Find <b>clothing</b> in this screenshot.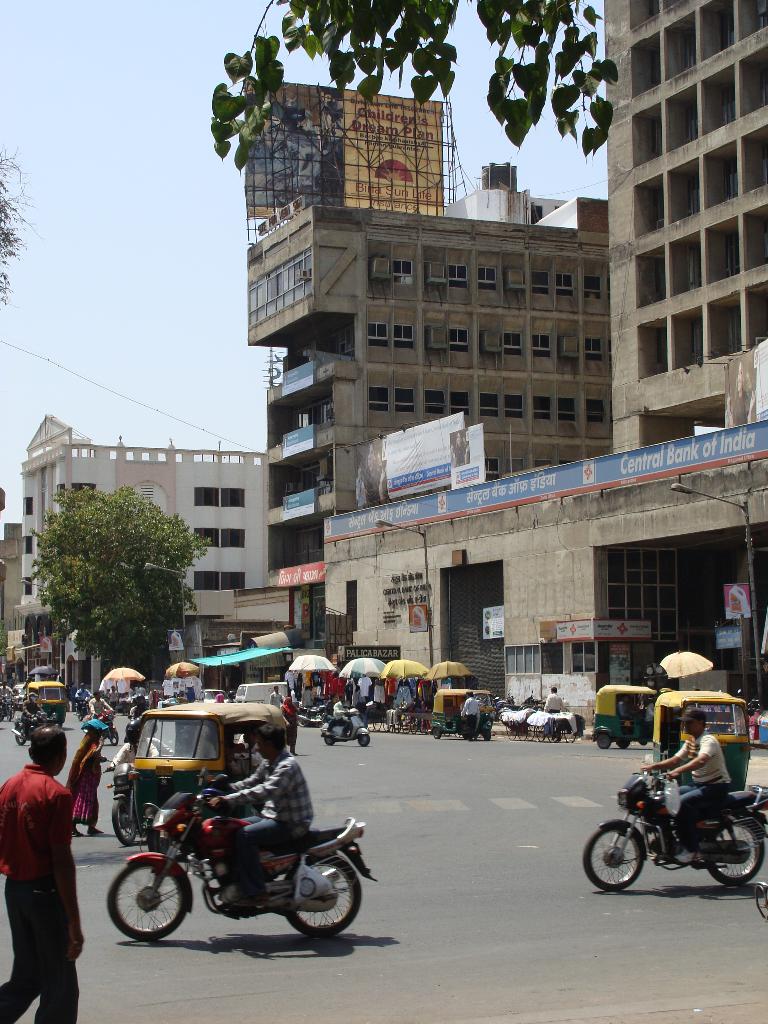
The bounding box for <b>clothing</b> is BBox(465, 712, 479, 739).
